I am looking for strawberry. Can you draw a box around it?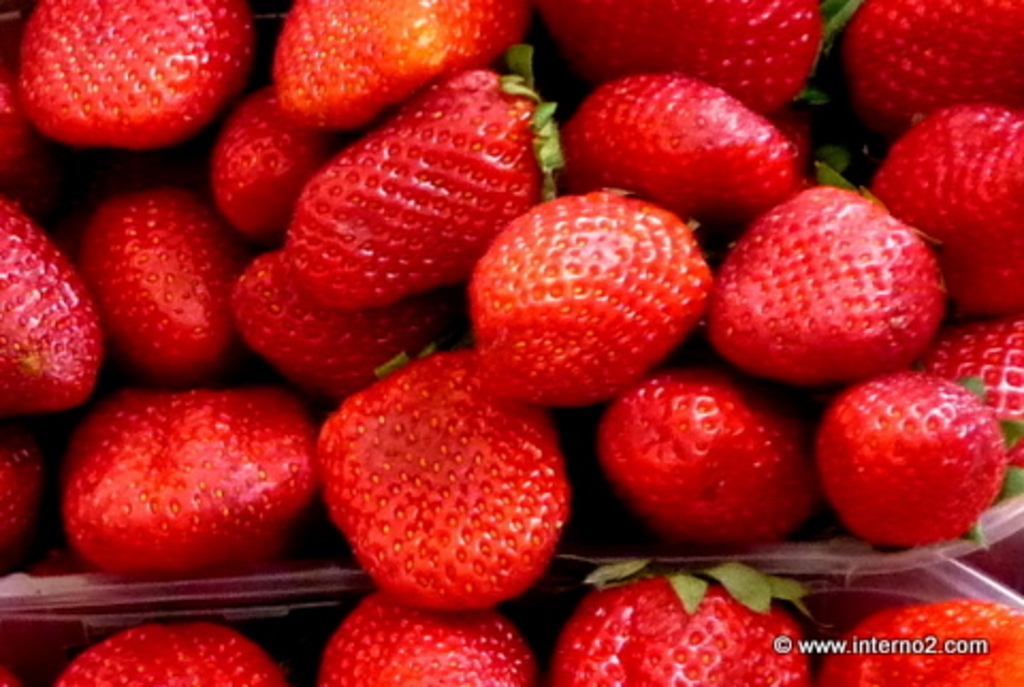
Sure, the bounding box is detection(307, 350, 563, 610).
